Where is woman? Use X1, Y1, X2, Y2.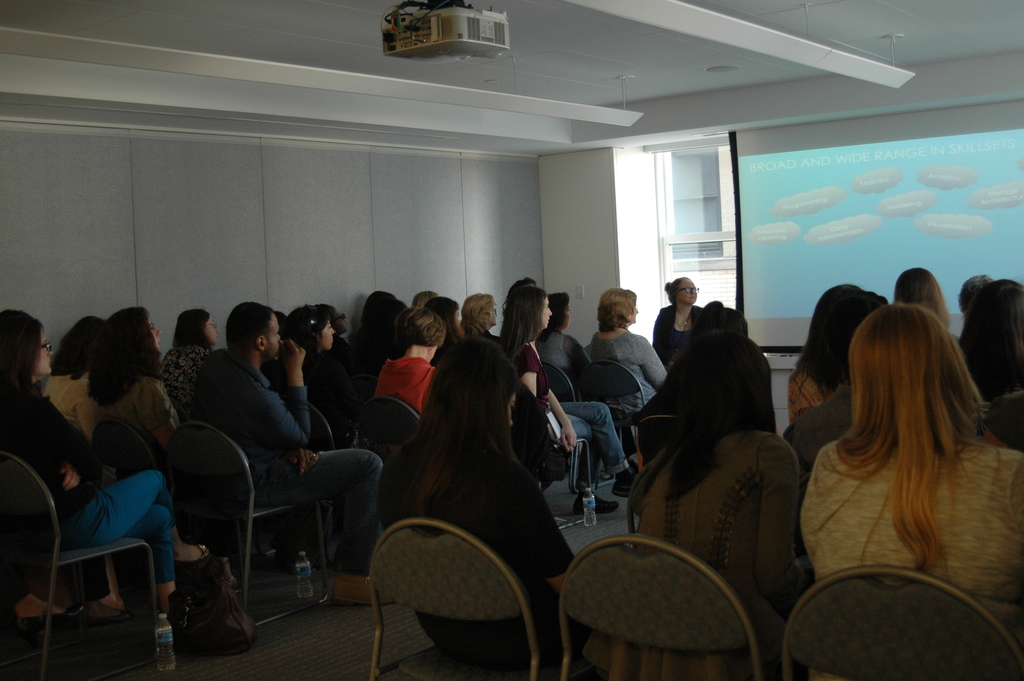
655, 275, 717, 348.
